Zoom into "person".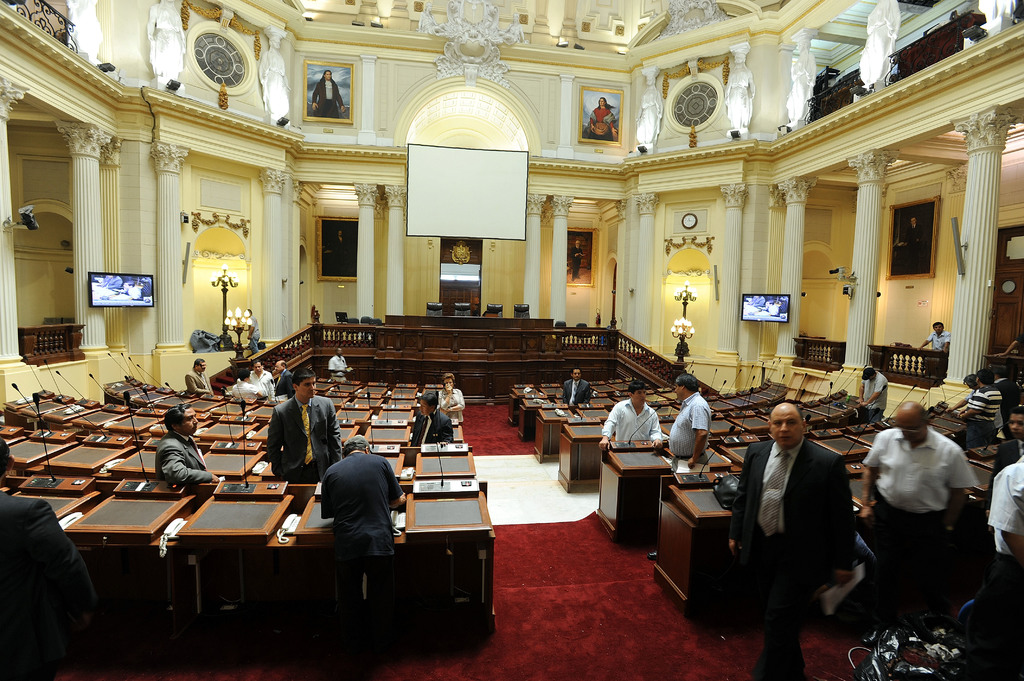
Zoom target: {"left": 311, "top": 70, "right": 348, "bottom": 121}.
